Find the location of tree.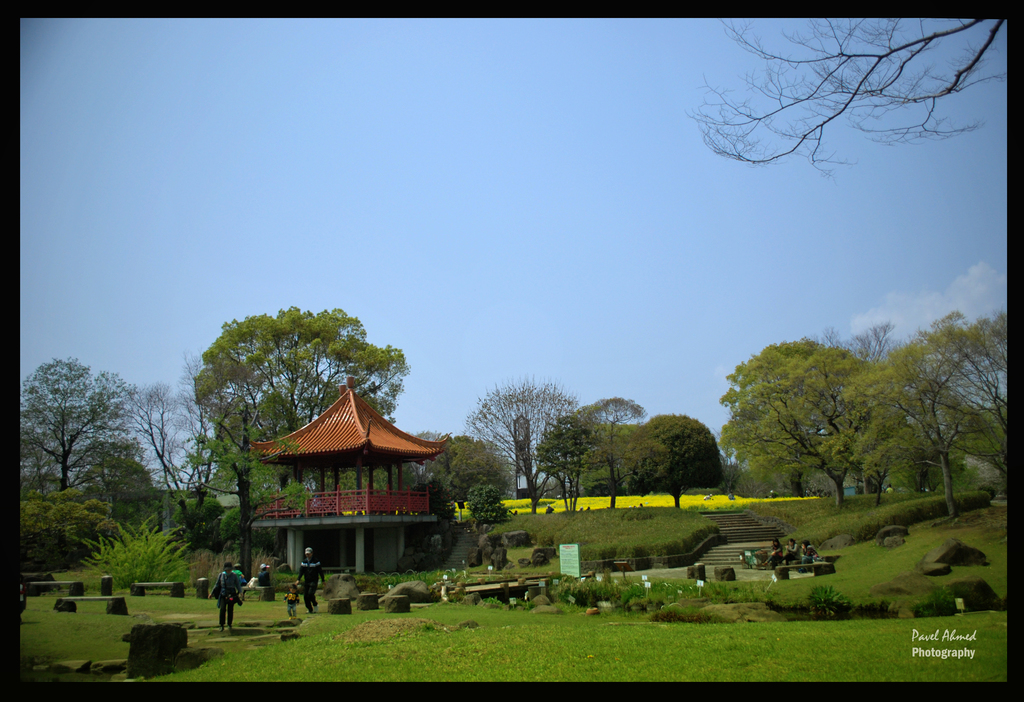
Location: bbox(402, 426, 517, 514).
